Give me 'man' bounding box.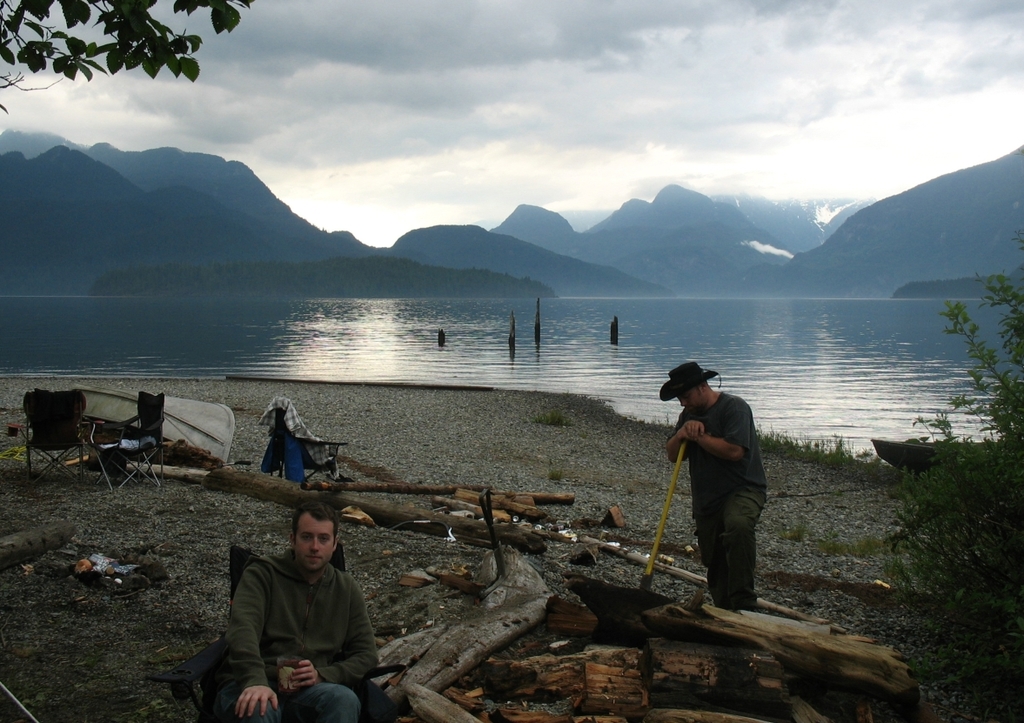
Rect(664, 360, 769, 610).
